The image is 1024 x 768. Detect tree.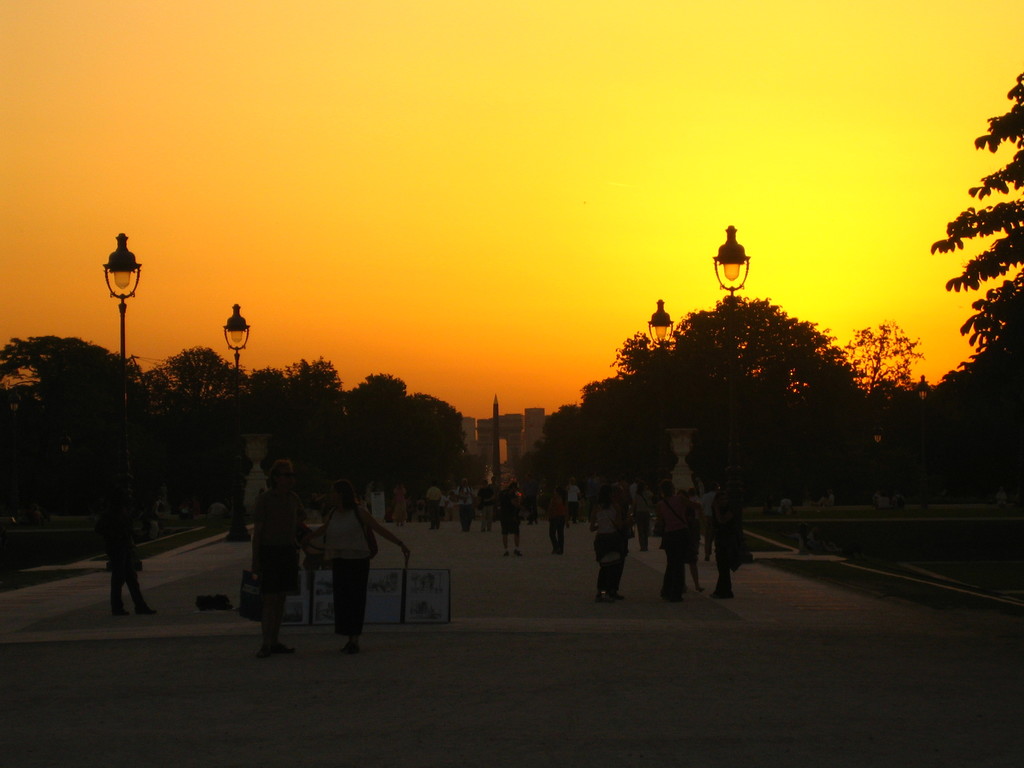
Detection: [x1=499, y1=282, x2=824, y2=509].
